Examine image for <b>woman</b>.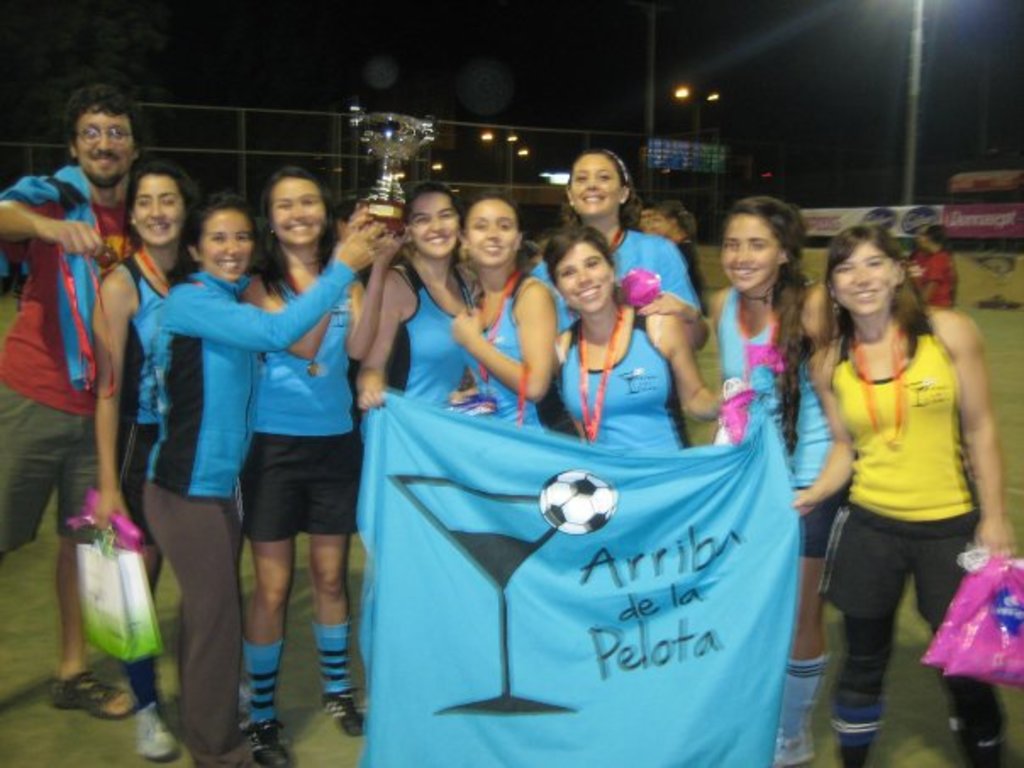
Examination result: x1=356 y1=181 x2=481 y2=419.
